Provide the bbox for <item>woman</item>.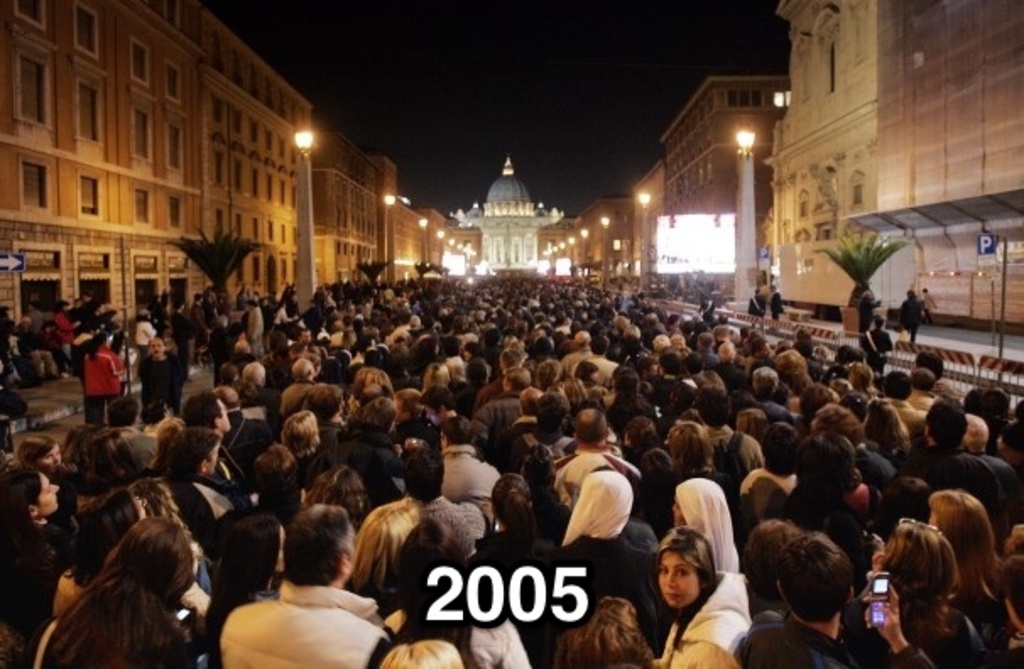
box(257, 331, 296, 378).
